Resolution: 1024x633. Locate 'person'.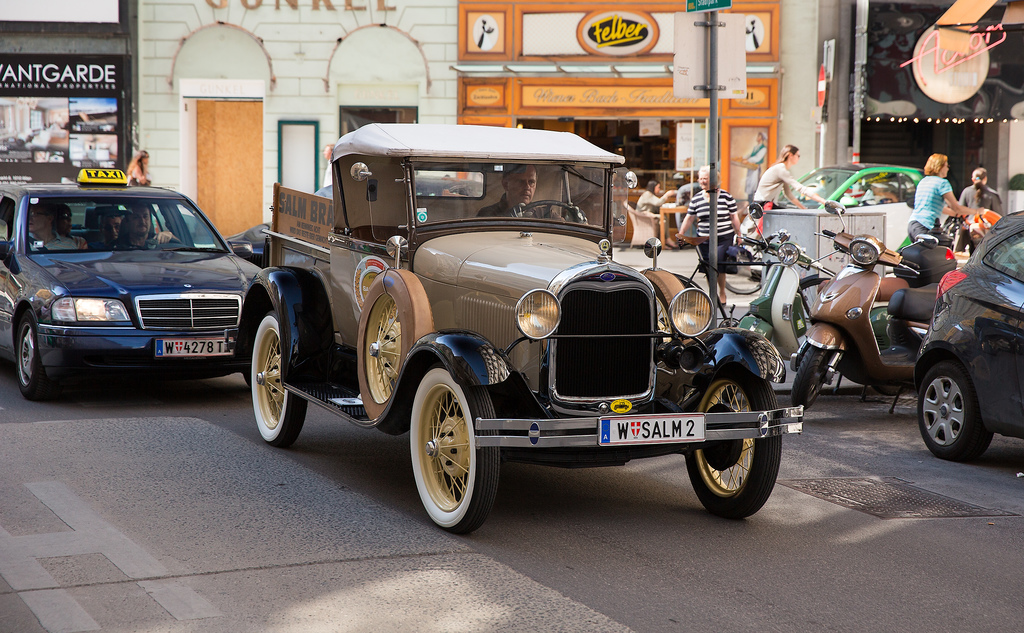
bbox=[123, 148, 152, 188].
